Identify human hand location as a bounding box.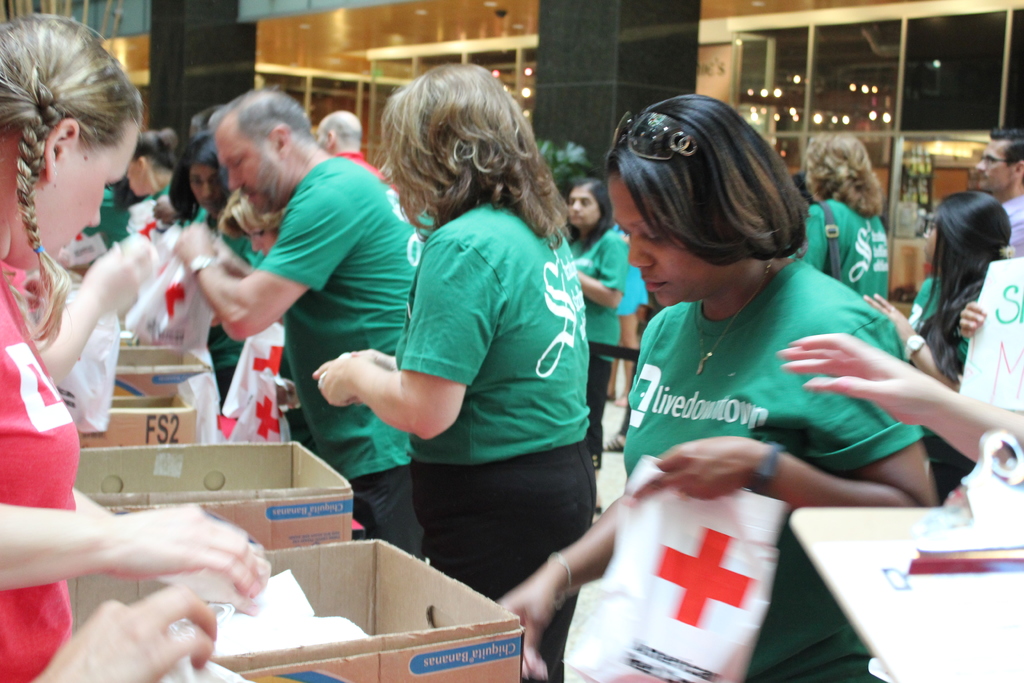
{"x1": 152, "y1": 194, "x2": 182, "y2": 226}.
